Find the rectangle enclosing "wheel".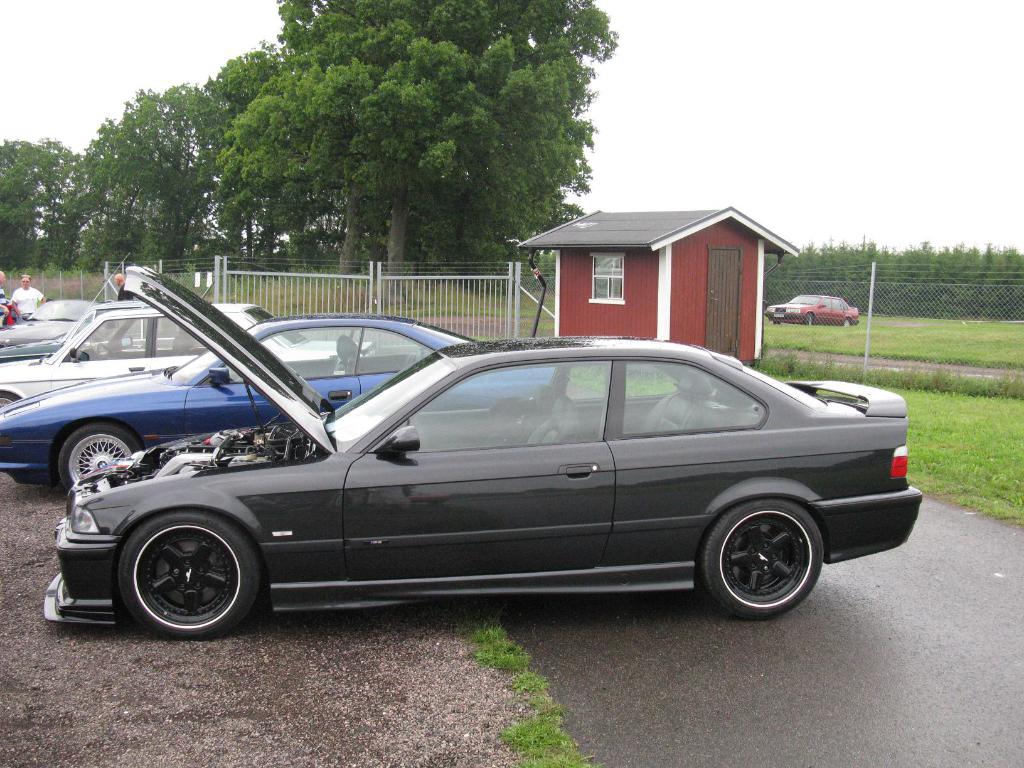
{"left": 63, "top": 420, "right": 141, "bottom": 497}.
